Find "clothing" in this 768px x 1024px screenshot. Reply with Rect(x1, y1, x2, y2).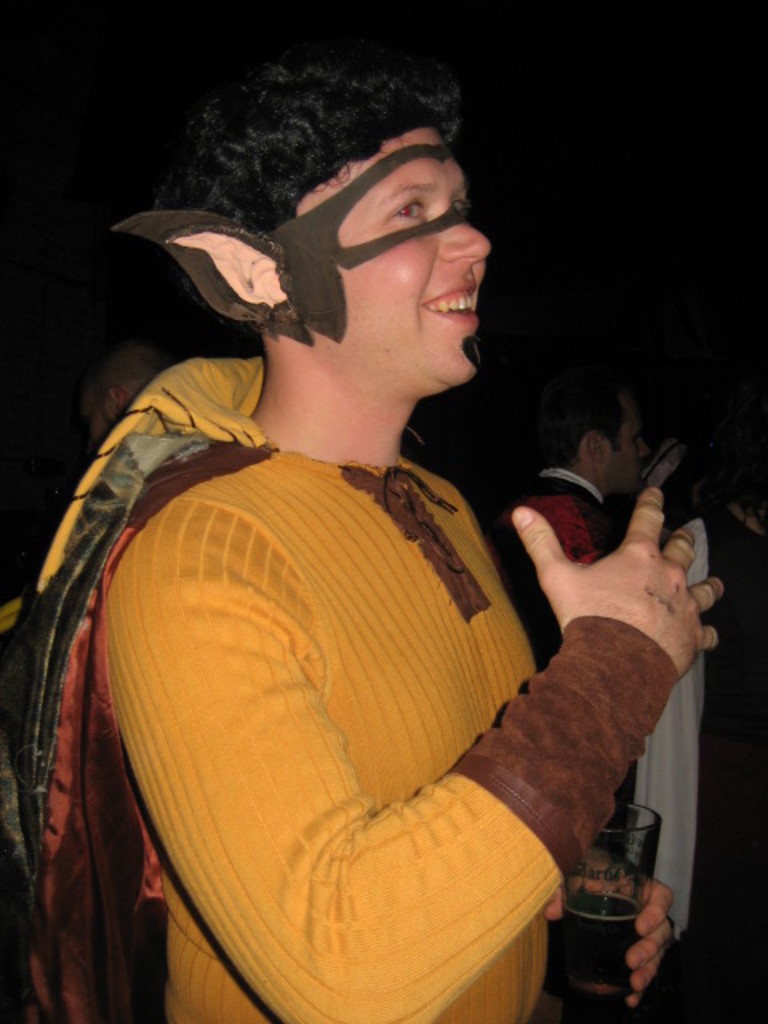
Rect(0, 325, 690, 1022).
